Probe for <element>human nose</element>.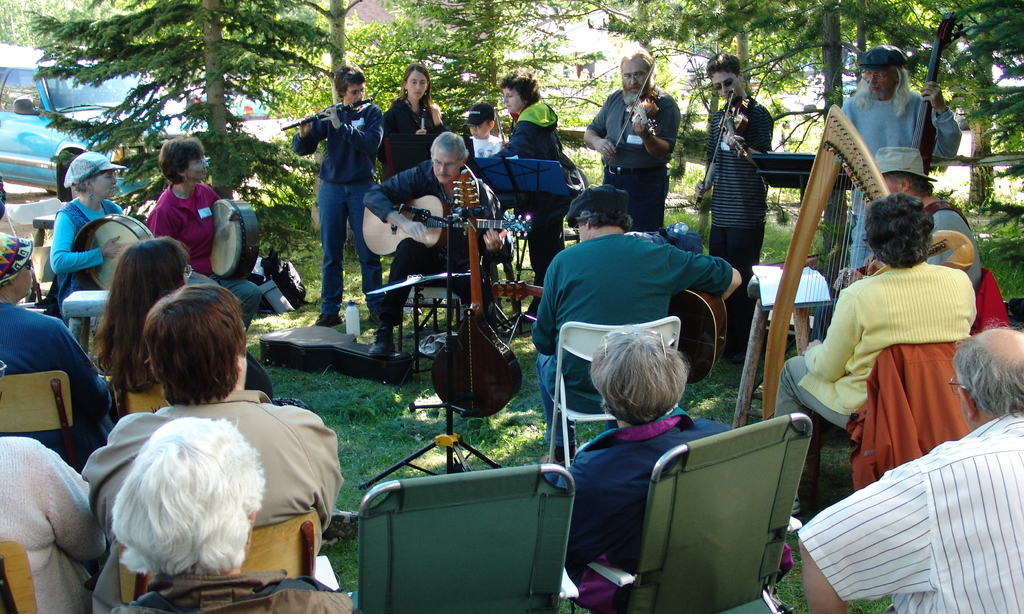
Probe result: {"left": 628, "top": 75, "right": 637, "bottom": 86}.
